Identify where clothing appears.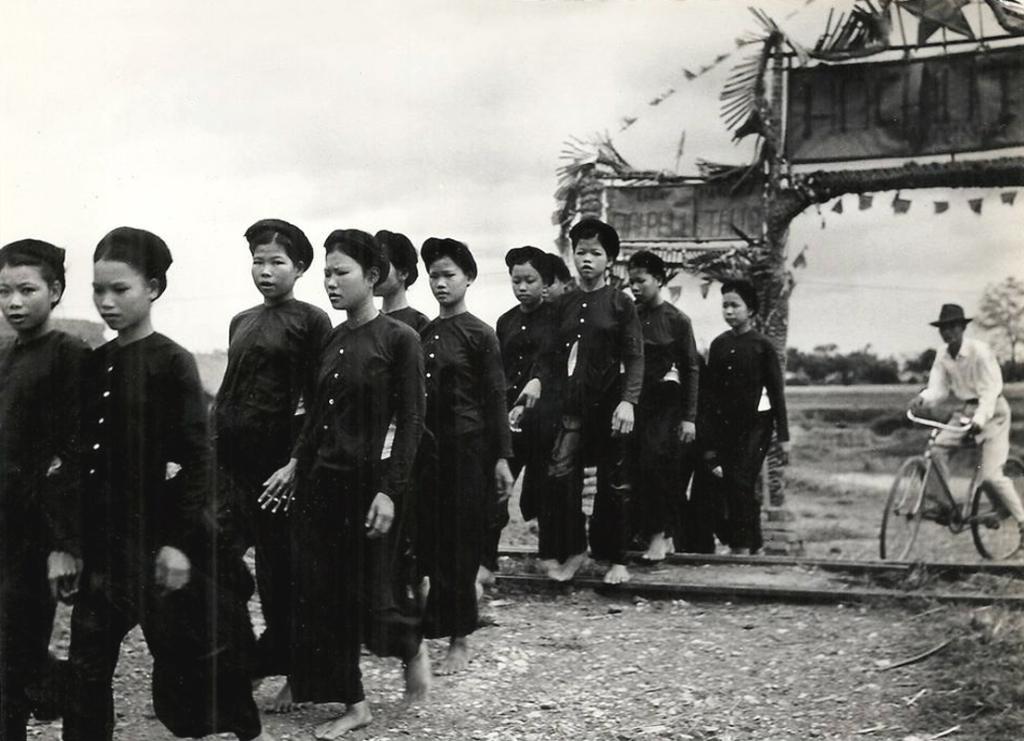
Appears at x1=202 y1=295 x2=331 y2=676.
